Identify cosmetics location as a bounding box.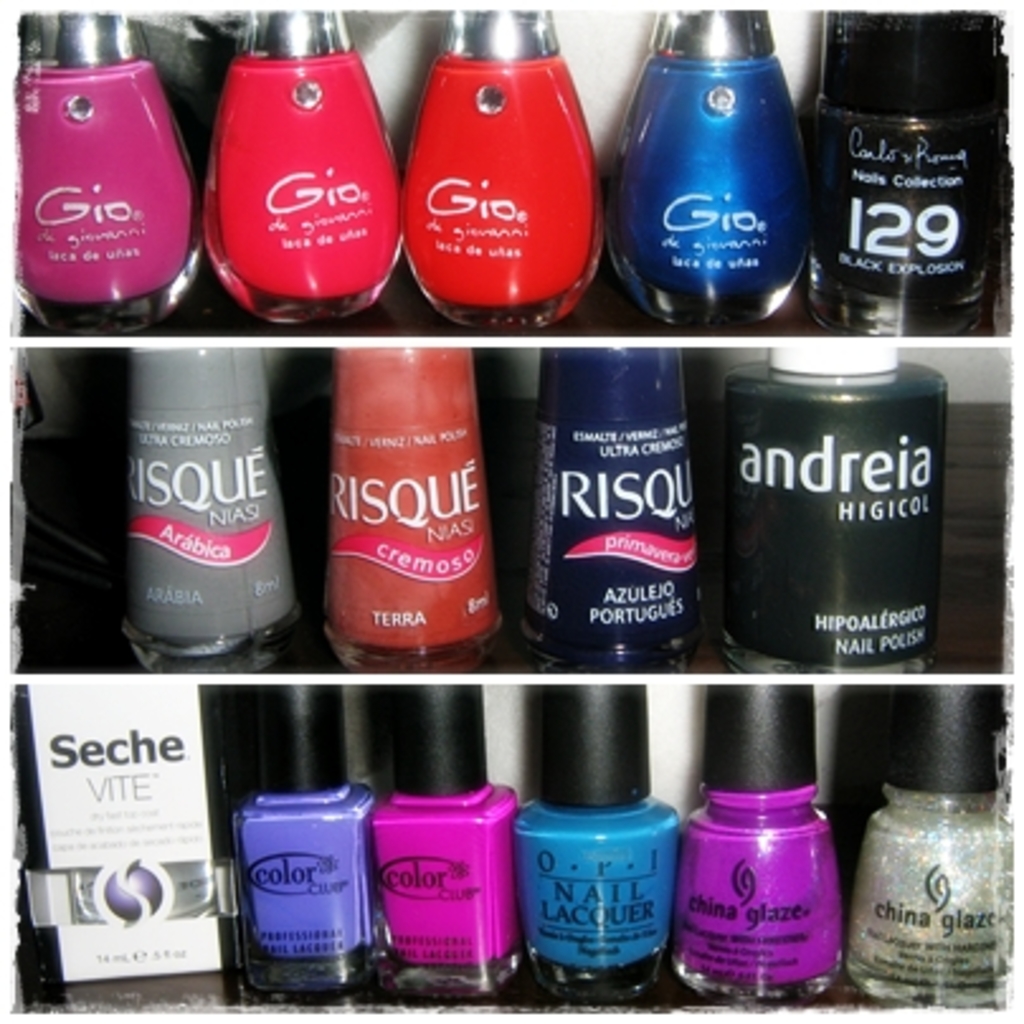
<box>10,8,195,324</box>.
